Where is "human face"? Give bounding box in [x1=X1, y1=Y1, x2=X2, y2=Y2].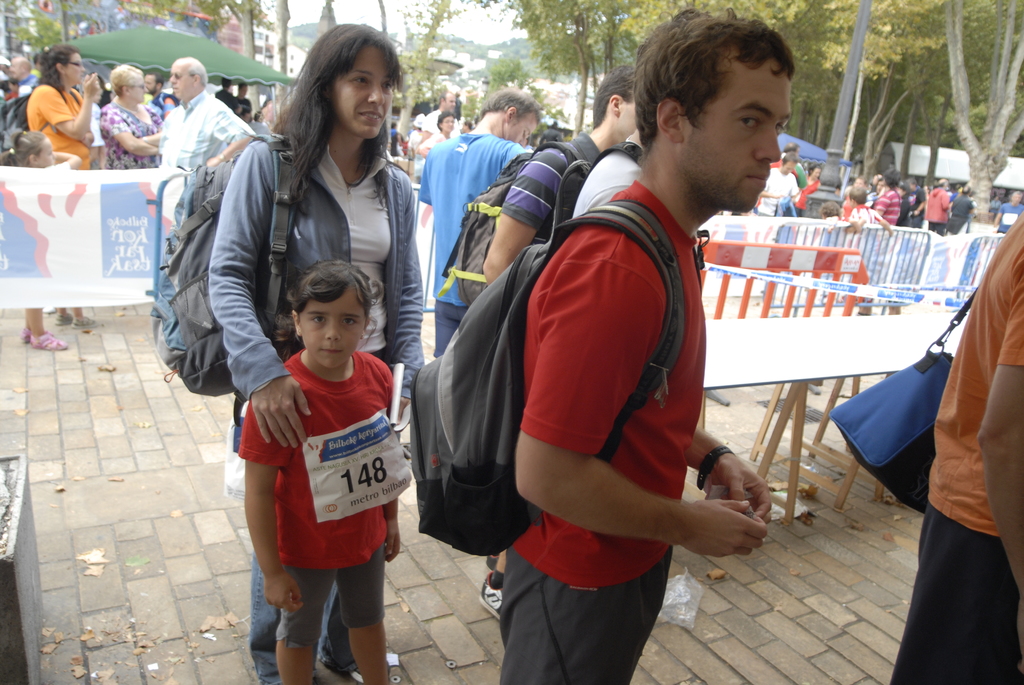
[x1=298, y1=282, x2=368, y2=369].
